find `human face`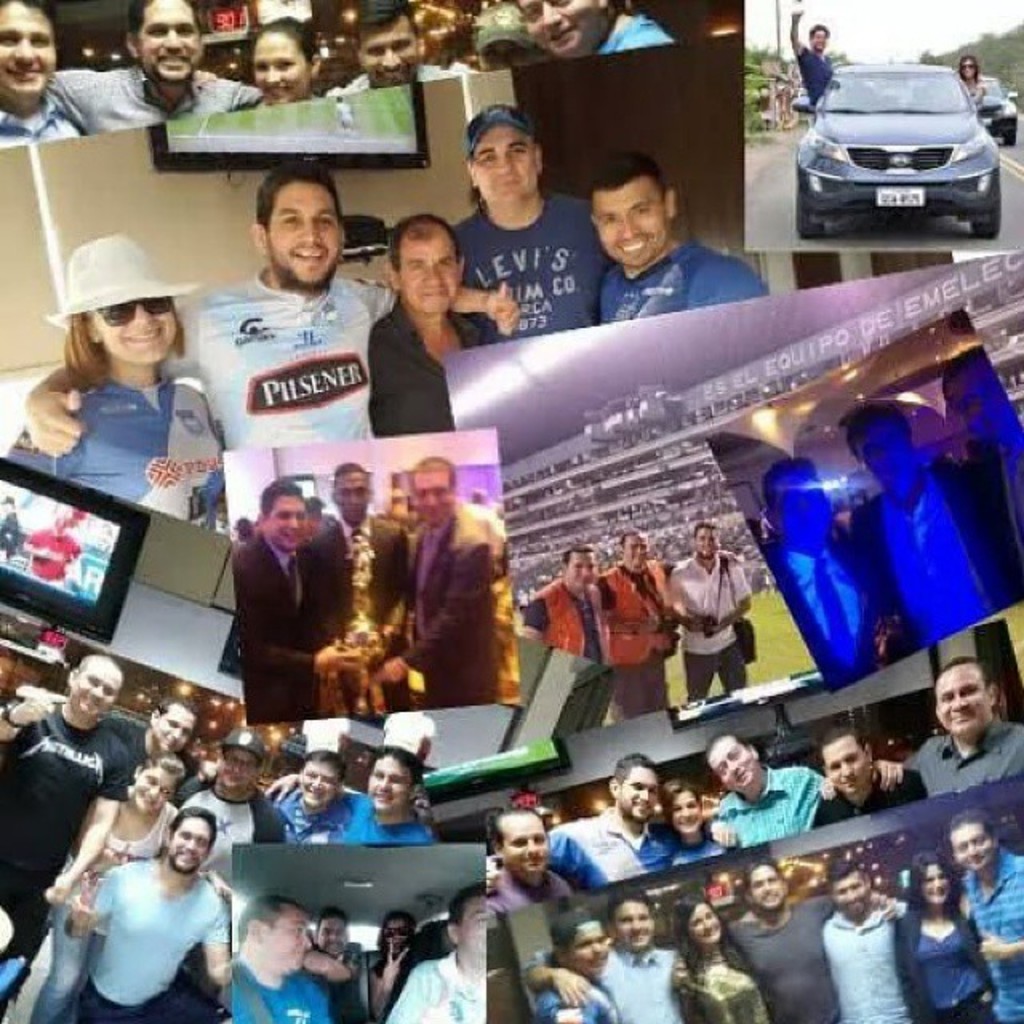
(611, 893, 651, 955)
